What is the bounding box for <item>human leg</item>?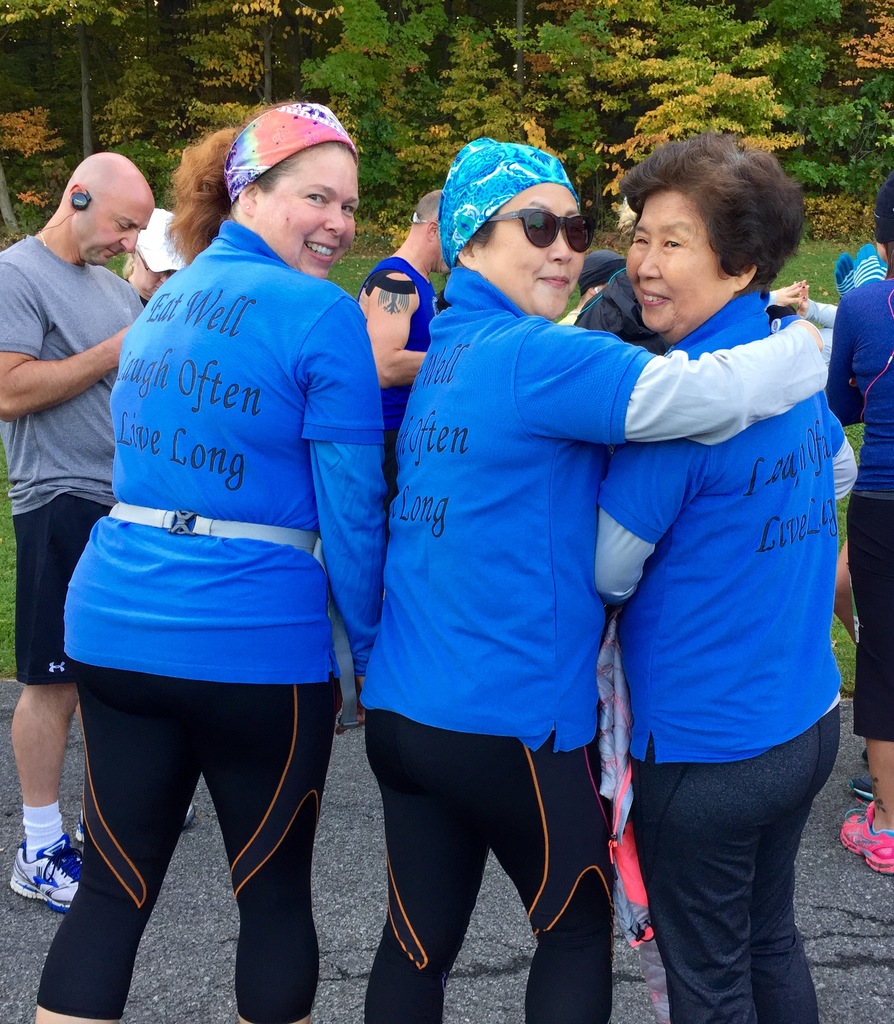
[756,698,843,1023].
